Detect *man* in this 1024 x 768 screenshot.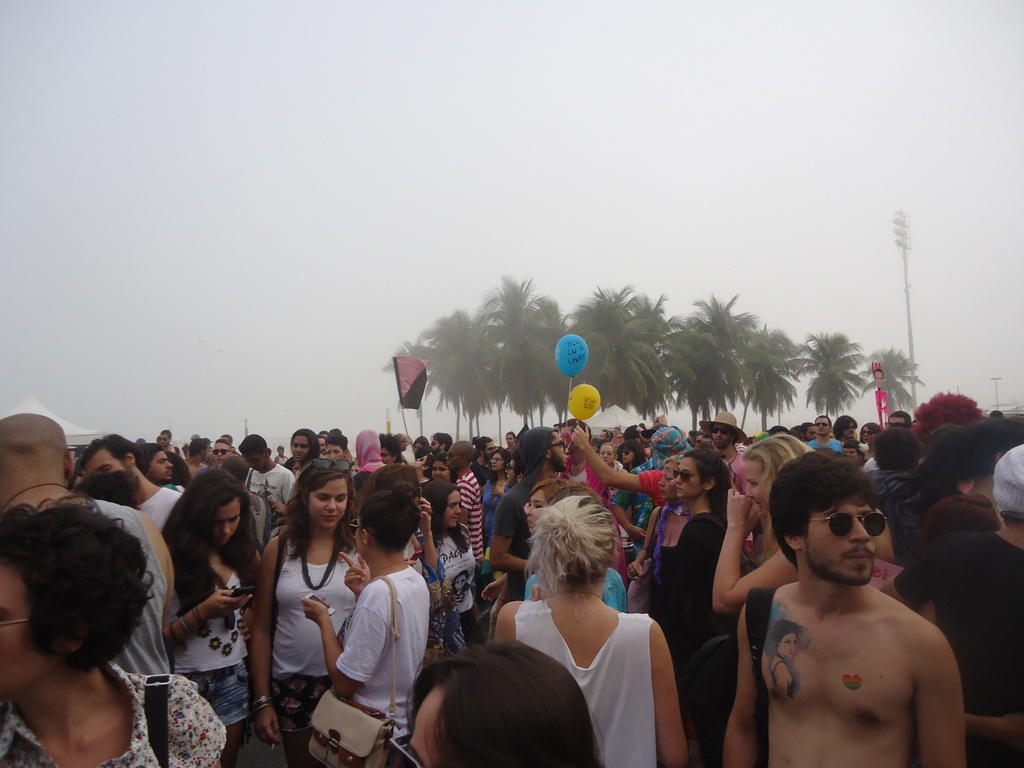
Detection: BBox(711, 449, 984, 767).
